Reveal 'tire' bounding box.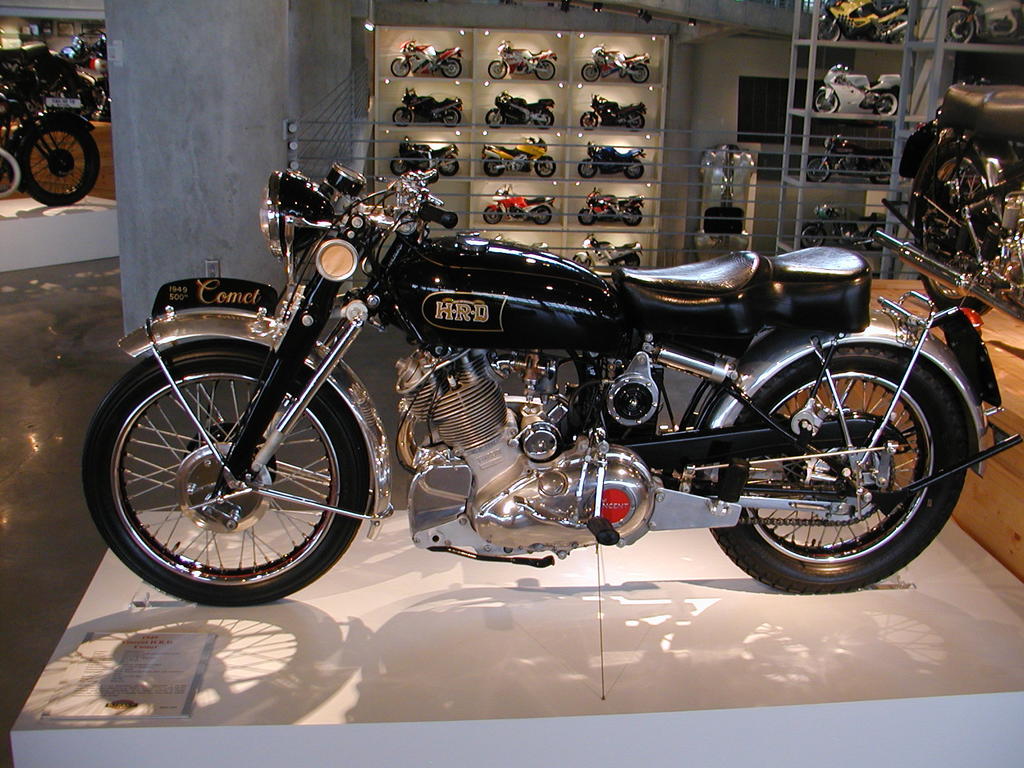
Revealed: l=625, t=257, r=640, b=268.
